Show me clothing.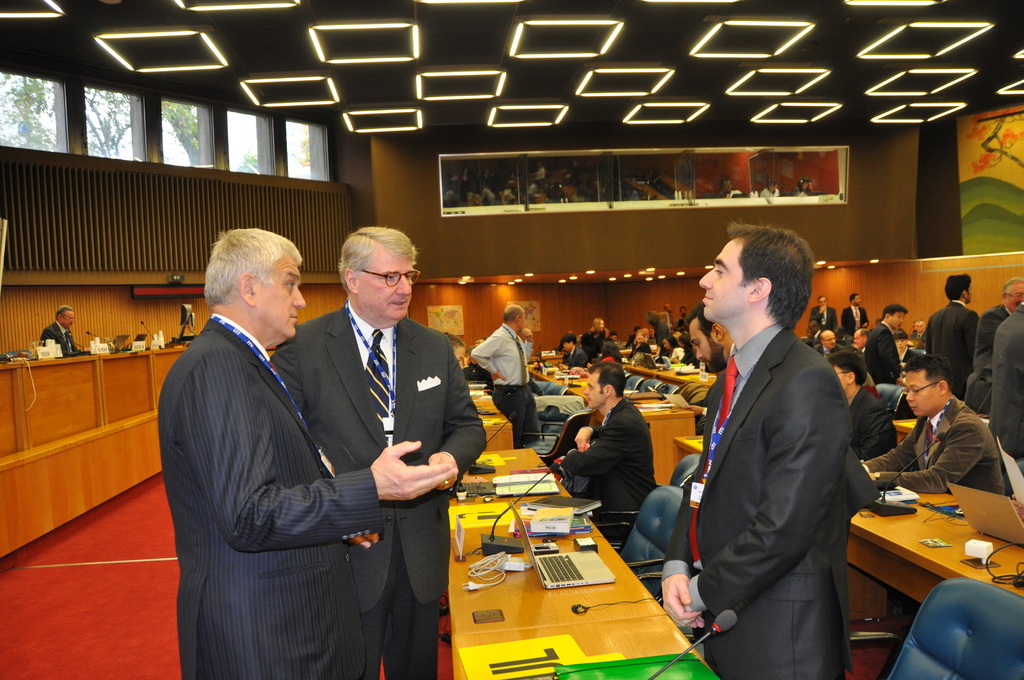
clothing is here: detection(867, 324, 902, 385).
